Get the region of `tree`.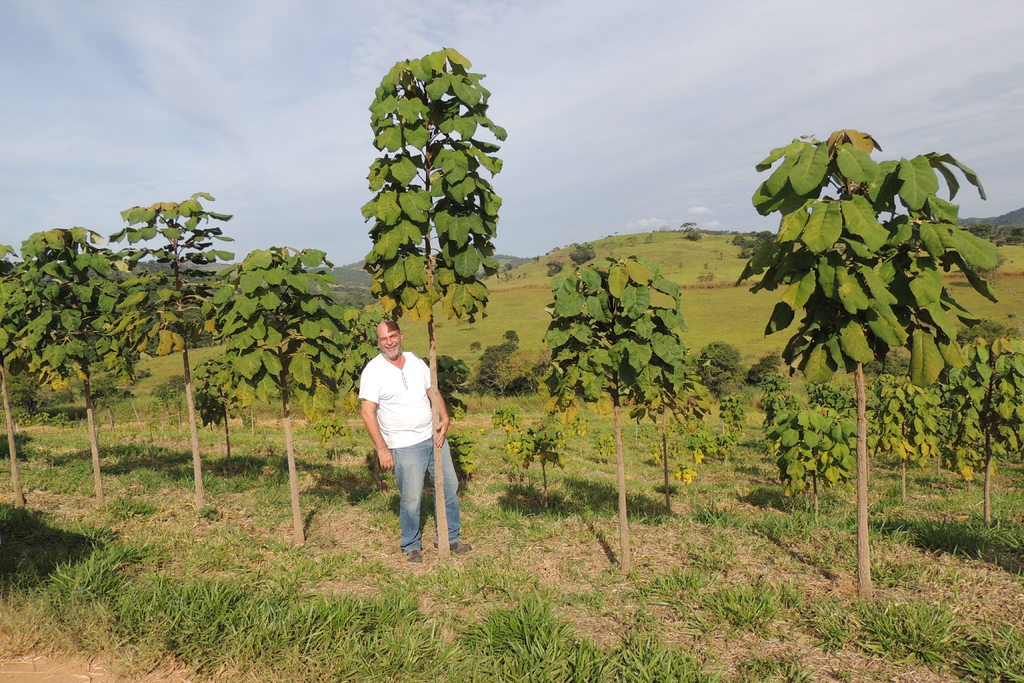
detection(351, 42, 495, 567).
